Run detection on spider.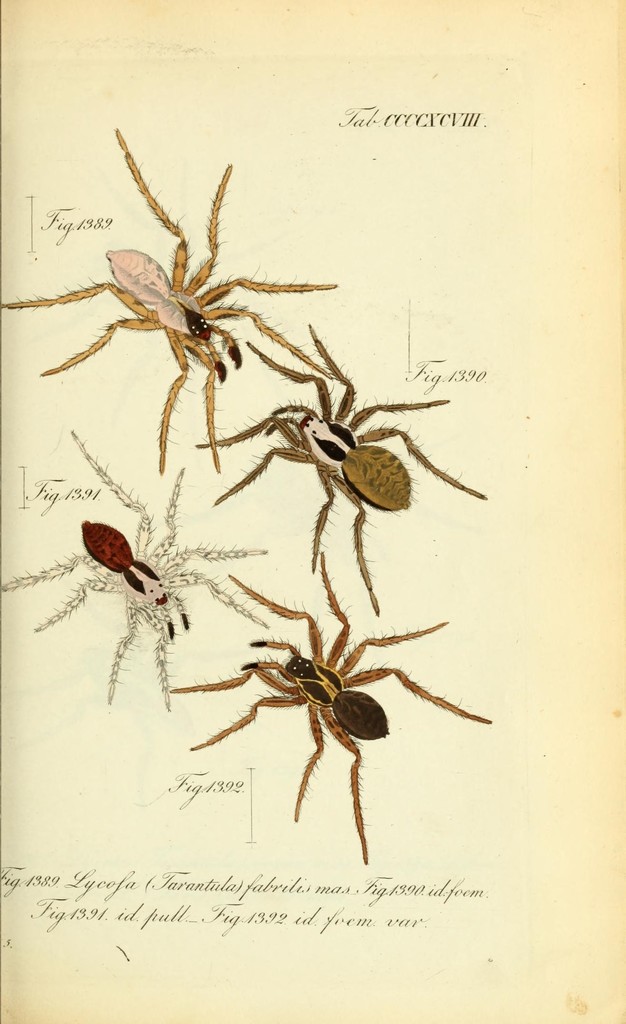
Result: box=[194, 323, 493, 618].
